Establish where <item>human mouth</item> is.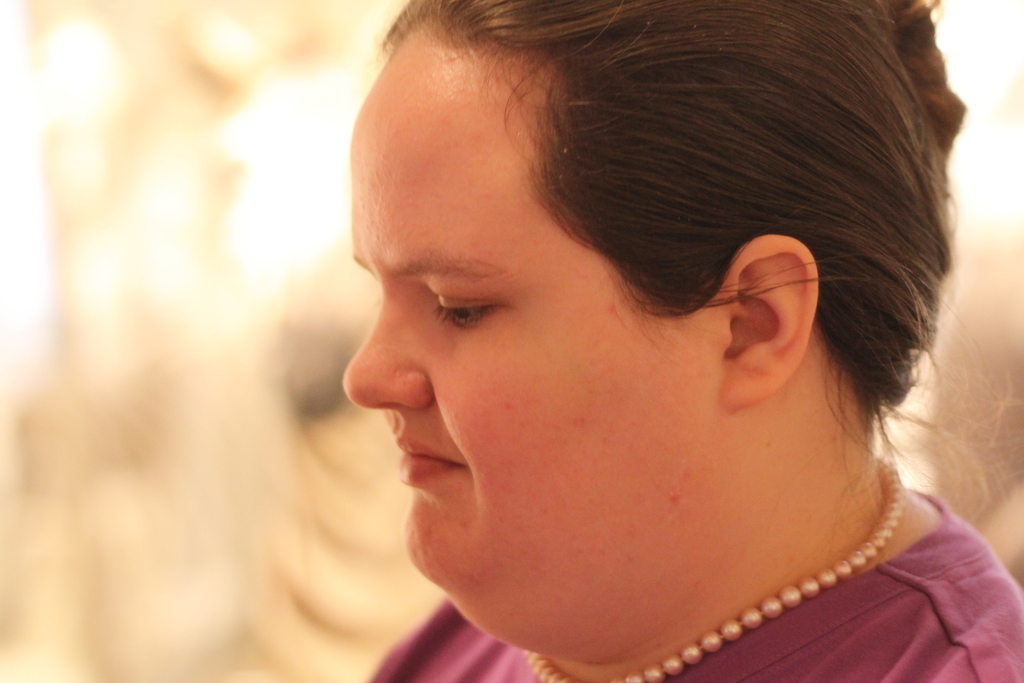
Established at [x1=390, y1=425, x2=465, y2=498].
